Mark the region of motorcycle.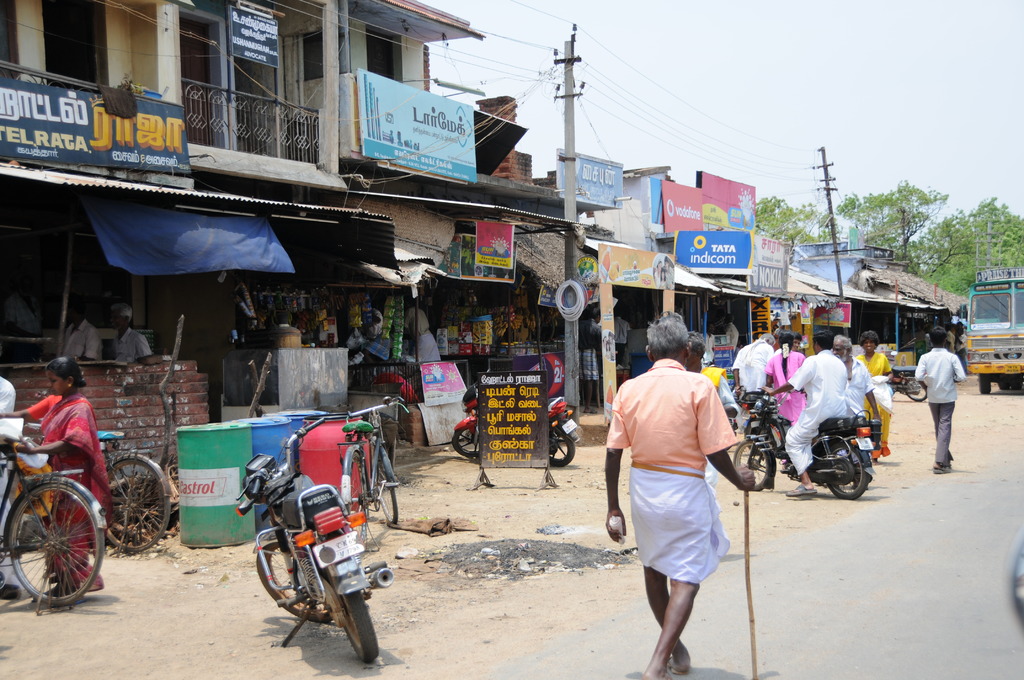
Region: box=[727, 393, 882, 498].
